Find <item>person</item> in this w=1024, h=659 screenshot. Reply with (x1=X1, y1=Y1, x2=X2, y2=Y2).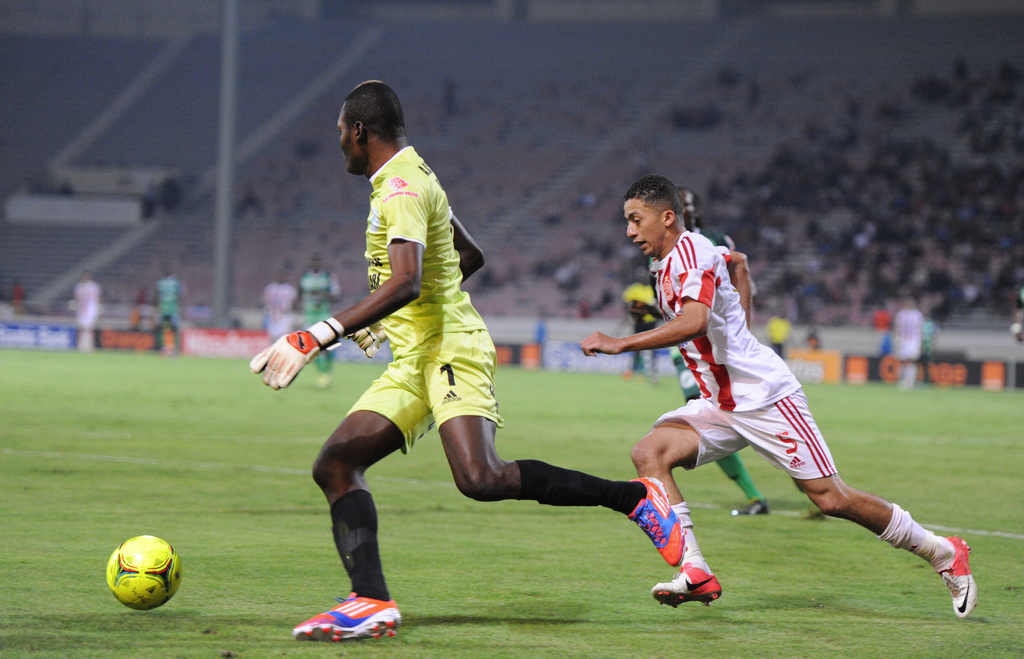
(x1=294, y1=248, x2=343, y2=387).
